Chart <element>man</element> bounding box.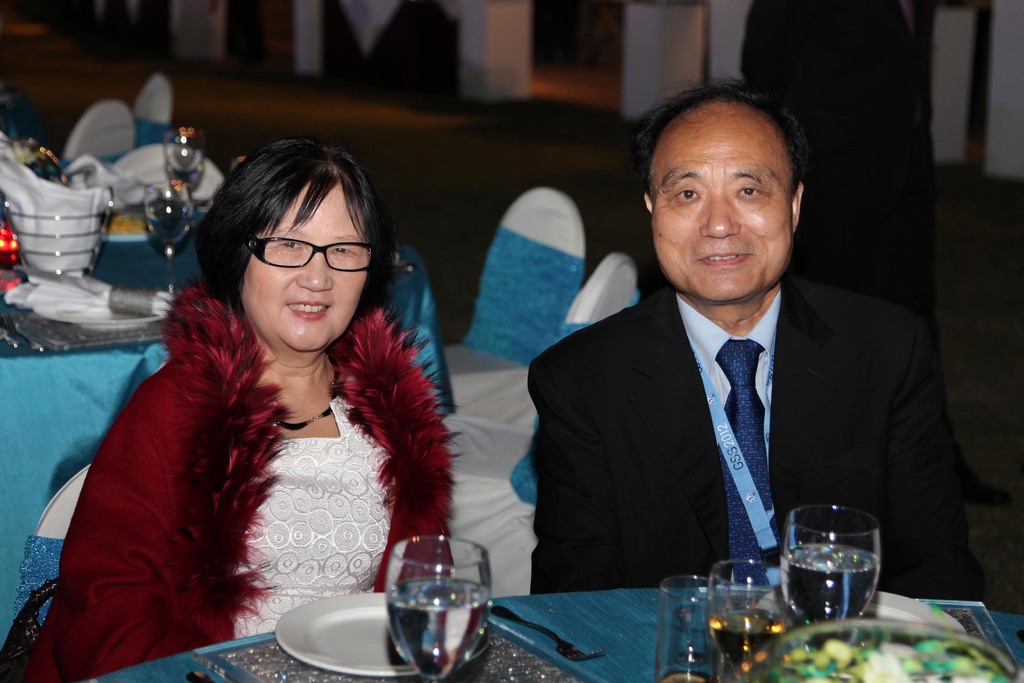
Charted: rect(521, 75, 986, 602).
